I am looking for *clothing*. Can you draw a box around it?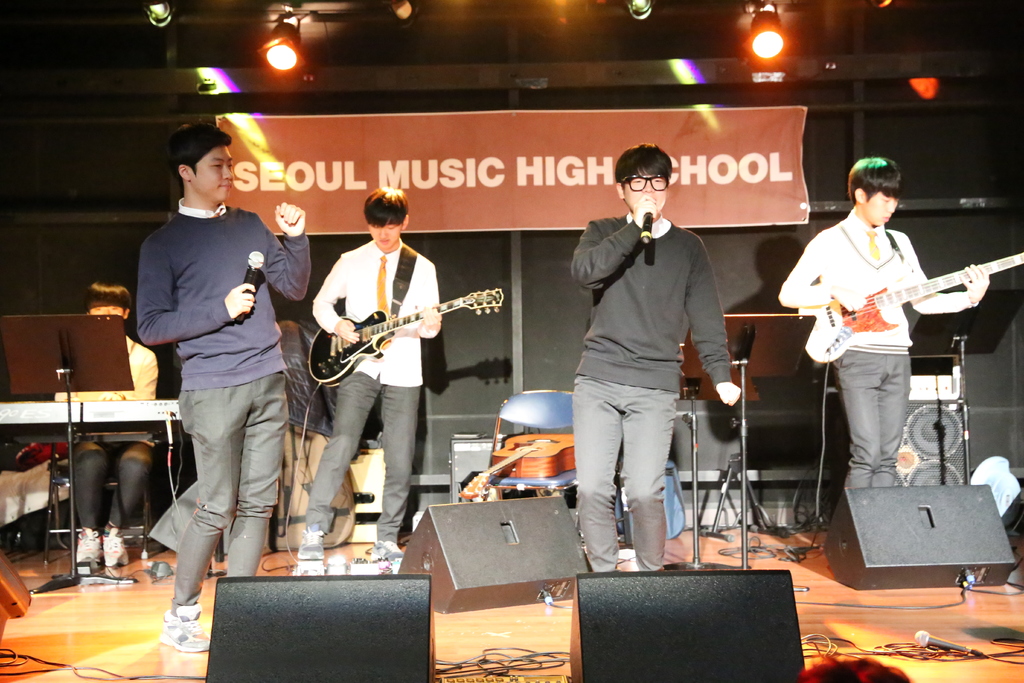
Sure, the bounding box is l=127, t=163, r=295, b=582.
